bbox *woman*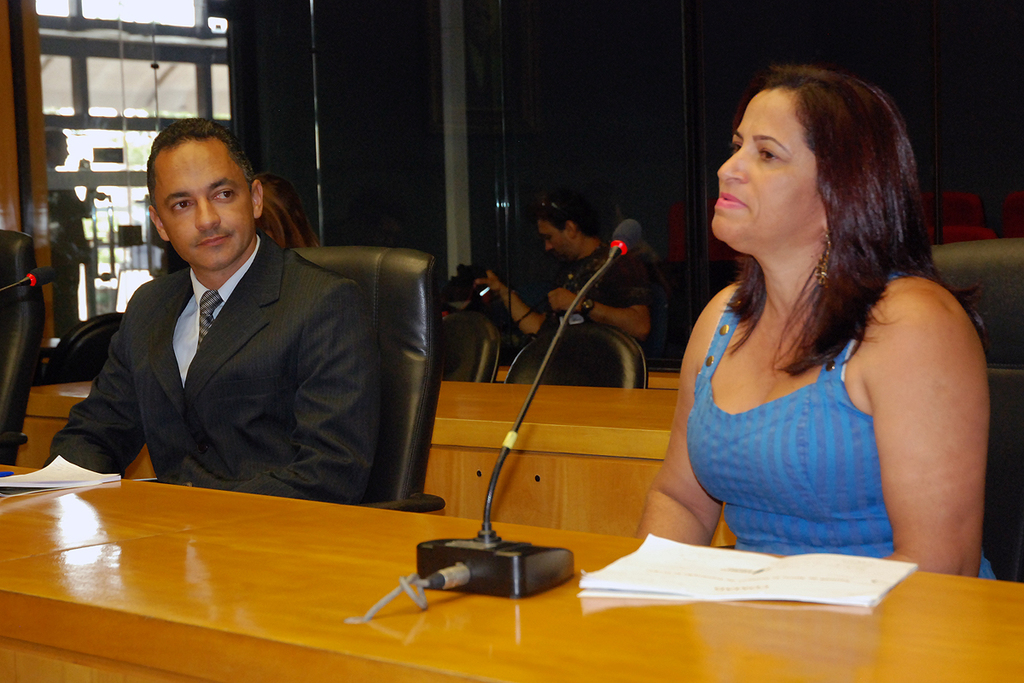
l=625, t=59, r=994, b=594
